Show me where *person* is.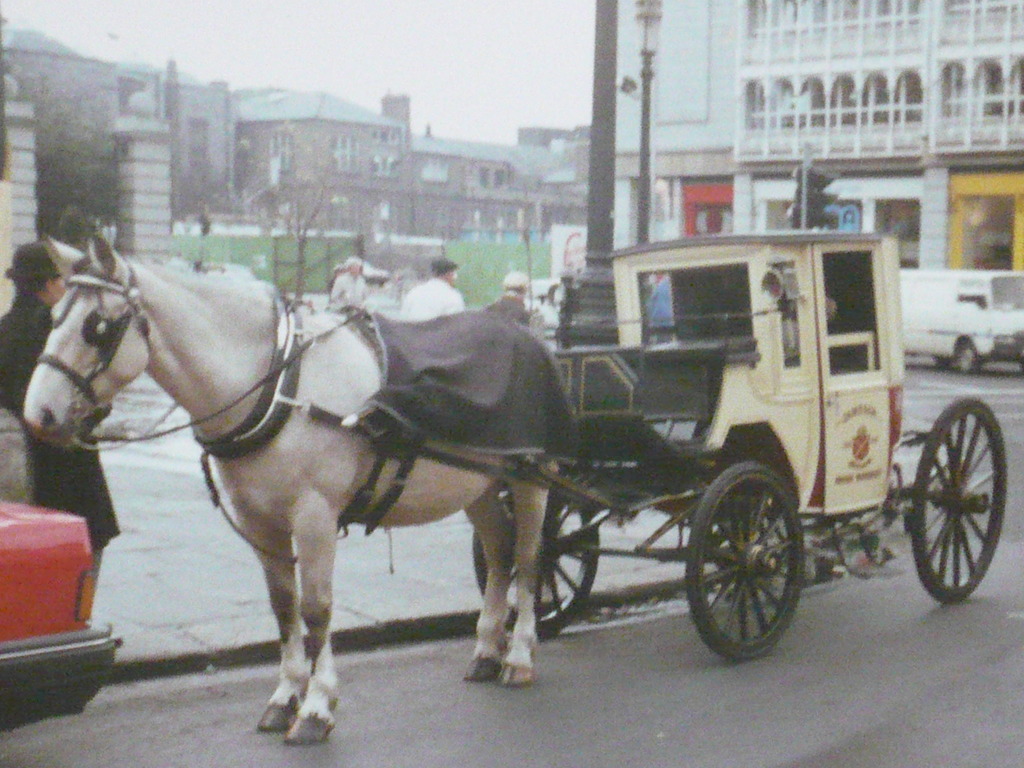
*person* is at 0 246 120 545.
